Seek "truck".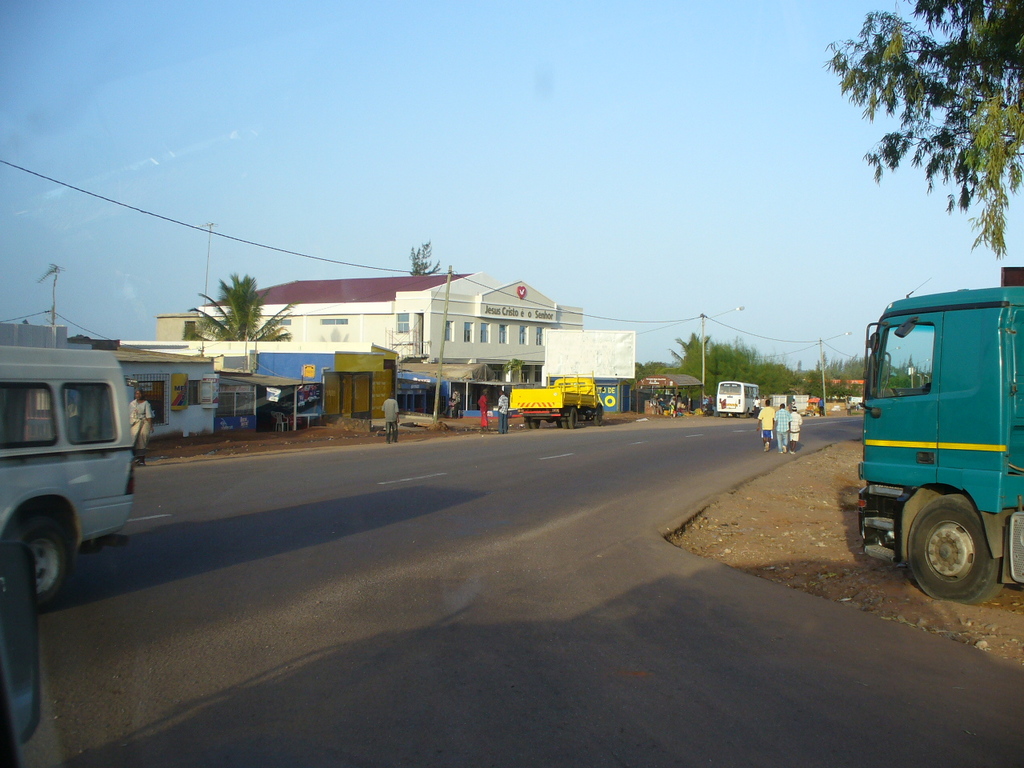
bbox=[505, 374, 605, 428].
